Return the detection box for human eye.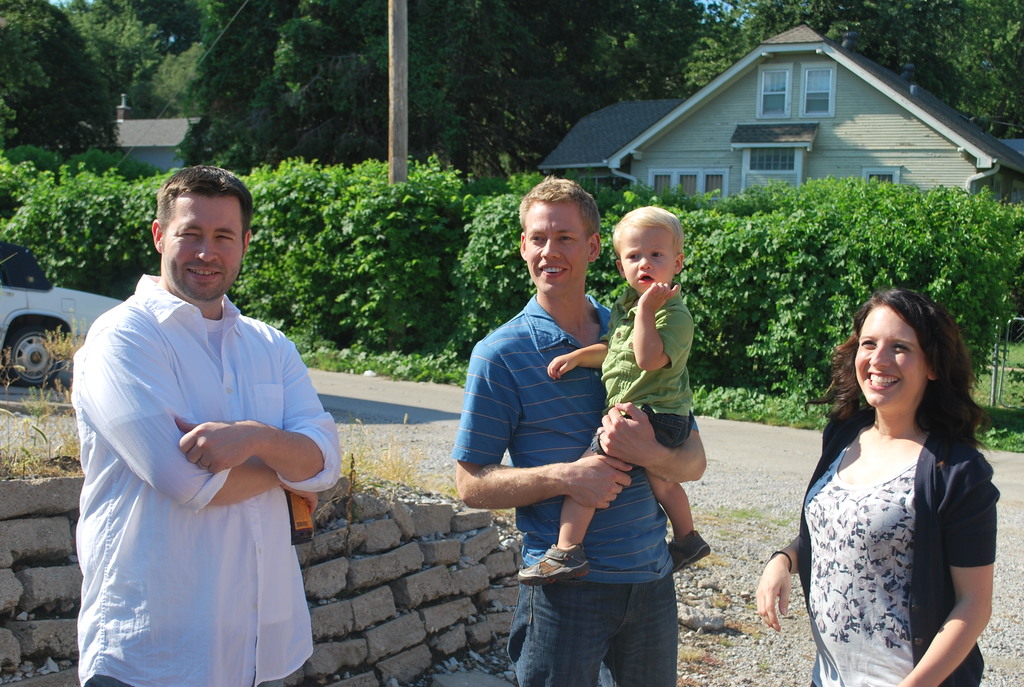
box(893, 342, 909, 352).
